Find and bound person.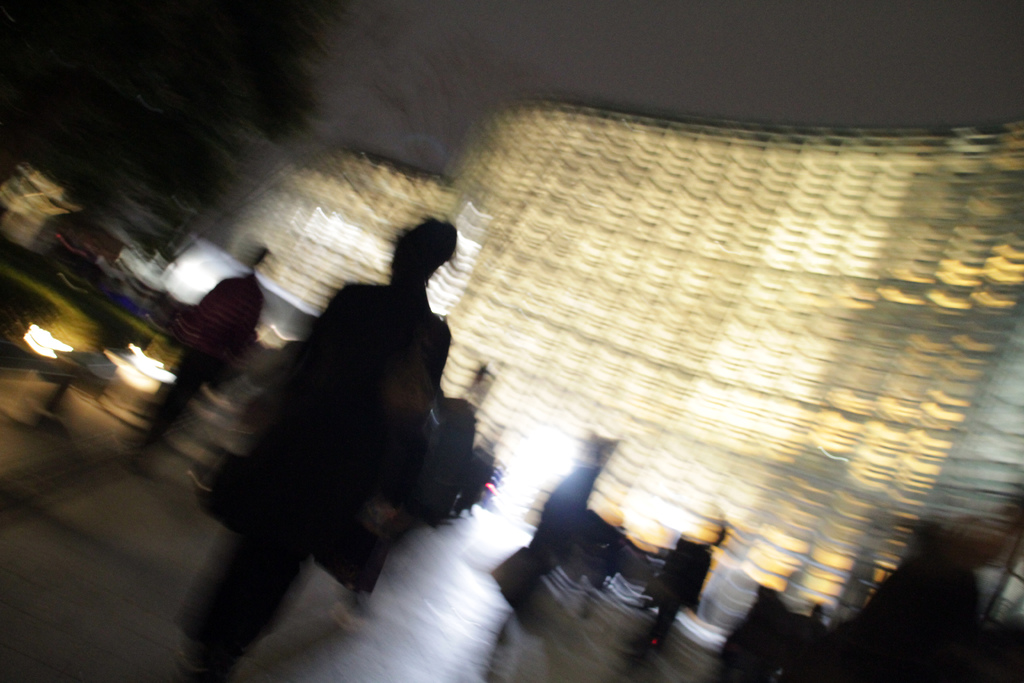
Bound: <bbox>194, 213, 458, 681</bbox>.
